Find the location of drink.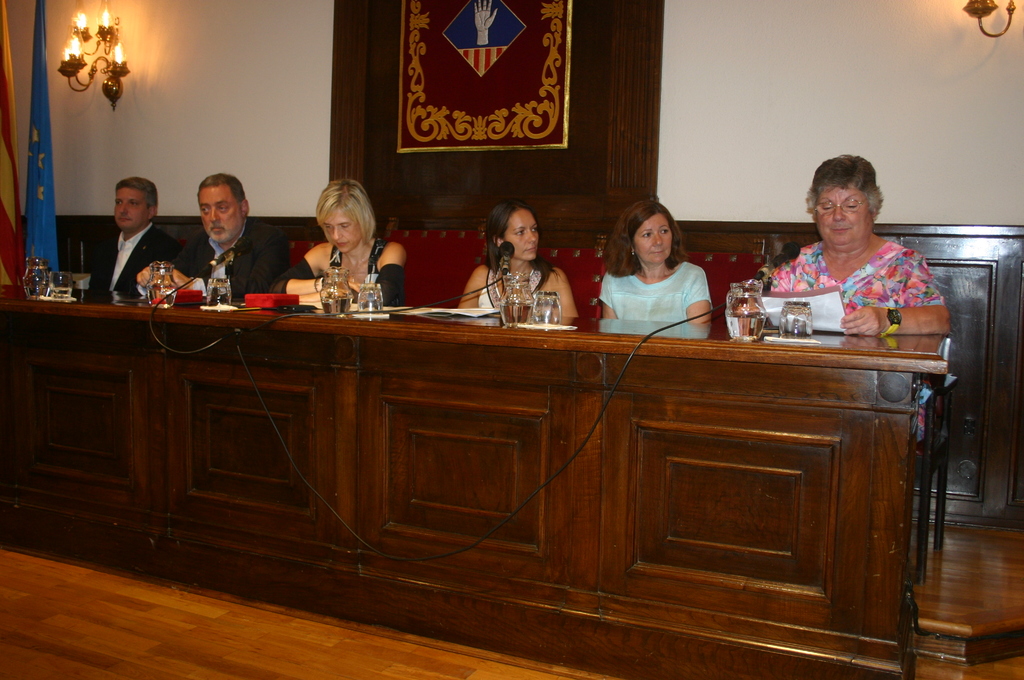
Location: select_region(22, 281, 50, 297).
